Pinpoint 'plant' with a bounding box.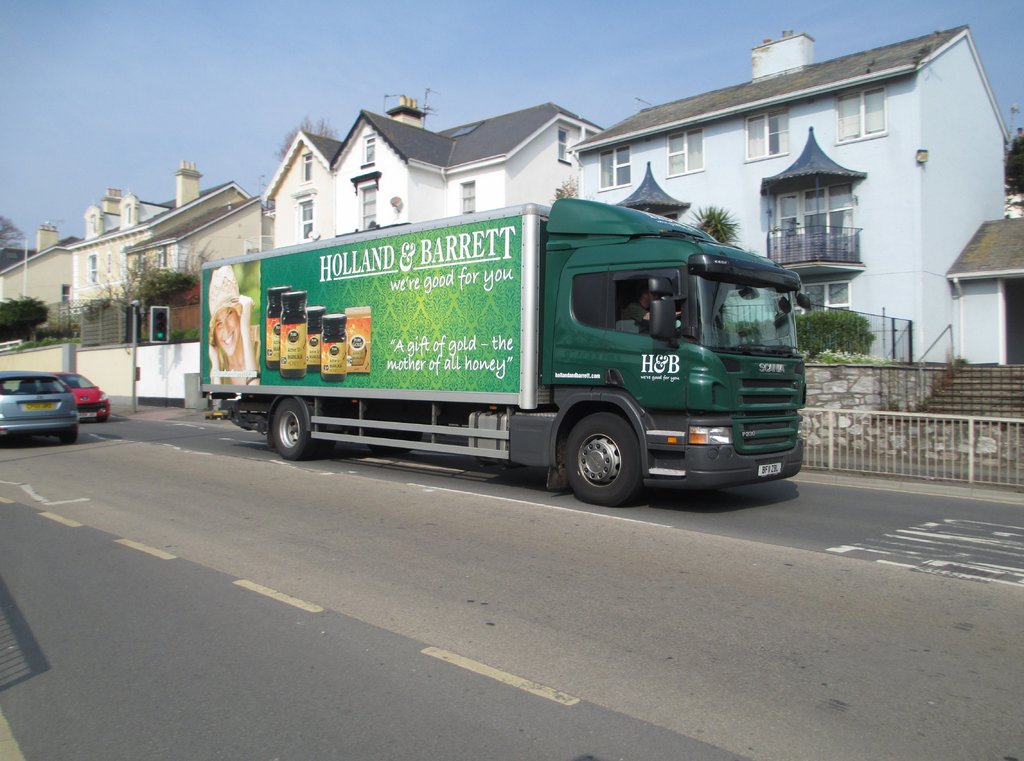
select_region(0, 295, 47, 341).
